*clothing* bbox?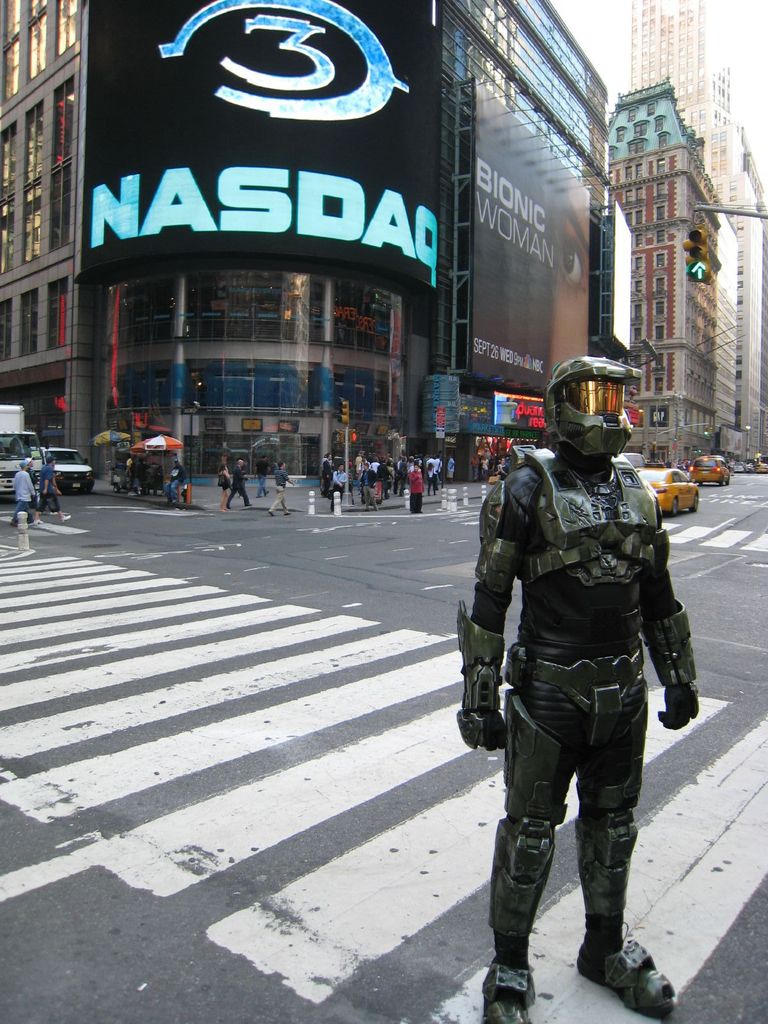
BBox(270, 467, 289, 513)
